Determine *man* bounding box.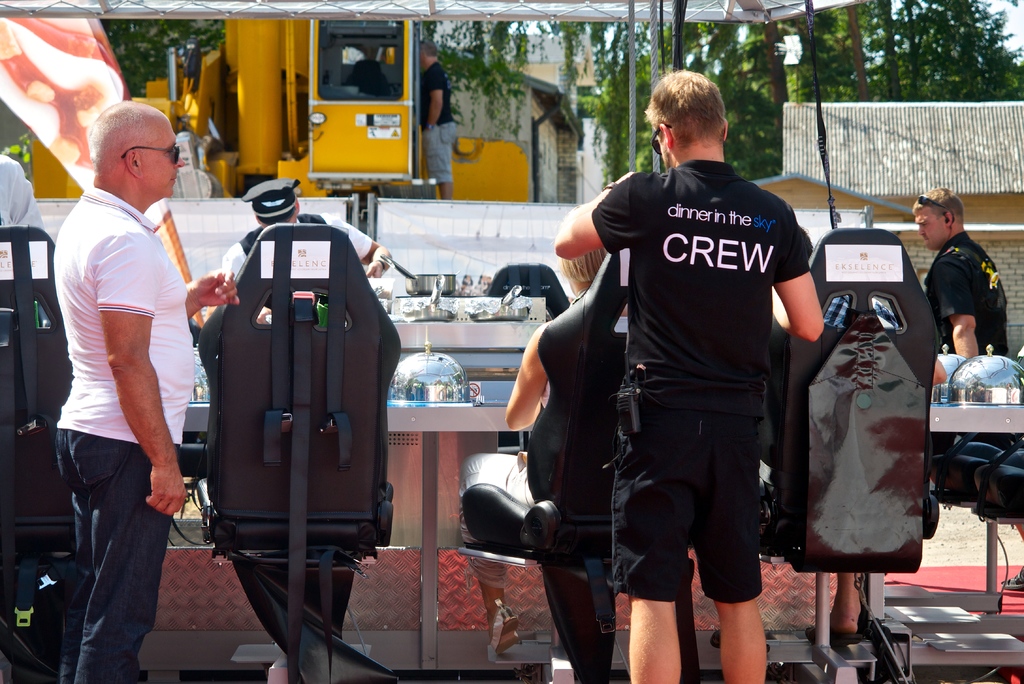
Determined: (left=54, top=100, right=240, bottom=683).
